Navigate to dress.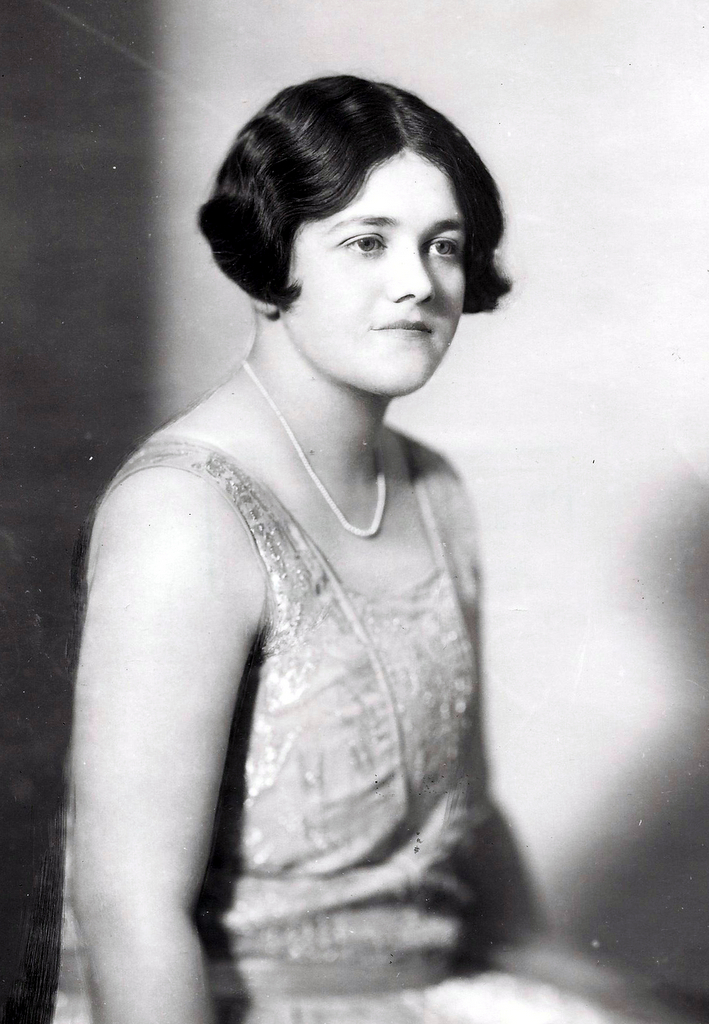
Navigation target: [x1=91, y1=361, x2=502, y2=1000].
